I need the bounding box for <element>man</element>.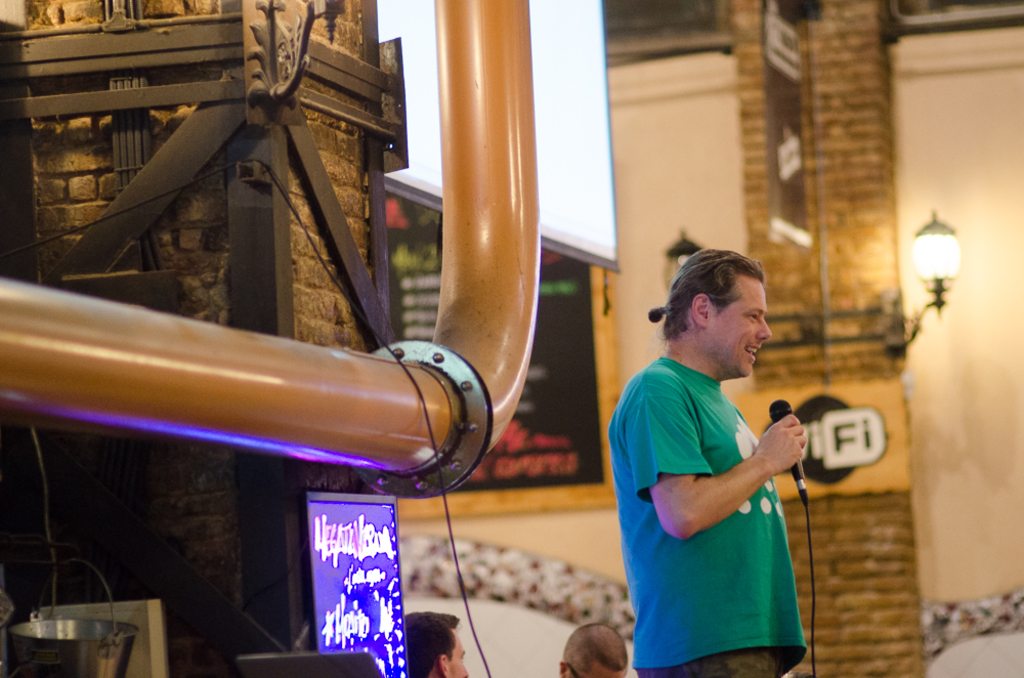
Here it is: crop(408, 608, 473, 677).
